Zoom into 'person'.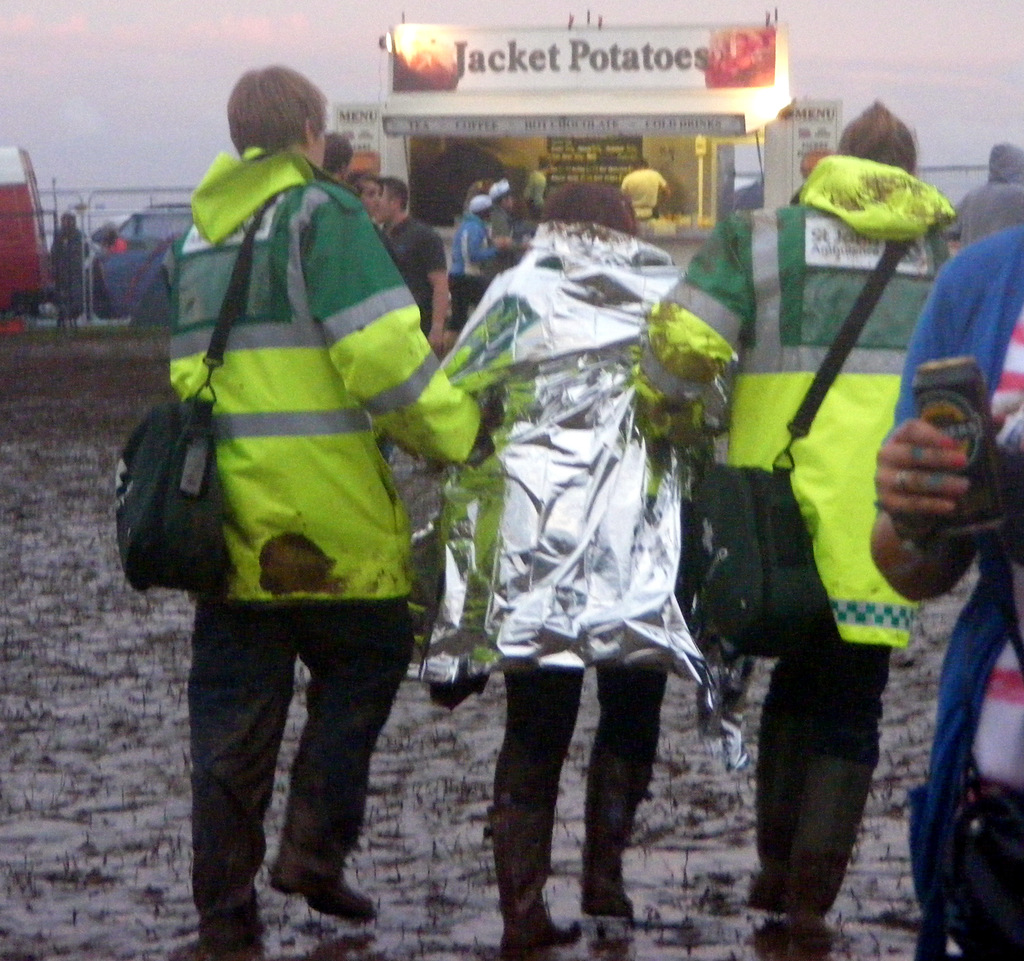
Zoom target: 167 56 488 960.
